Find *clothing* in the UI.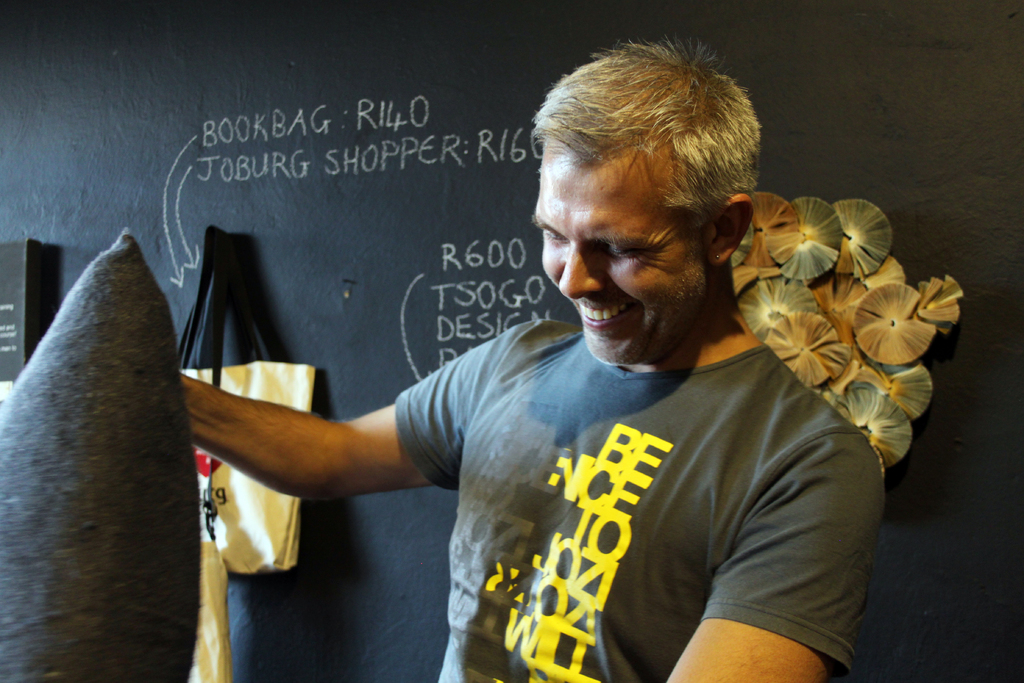
UI element at <region>398, 315, 878, 682</region>.
